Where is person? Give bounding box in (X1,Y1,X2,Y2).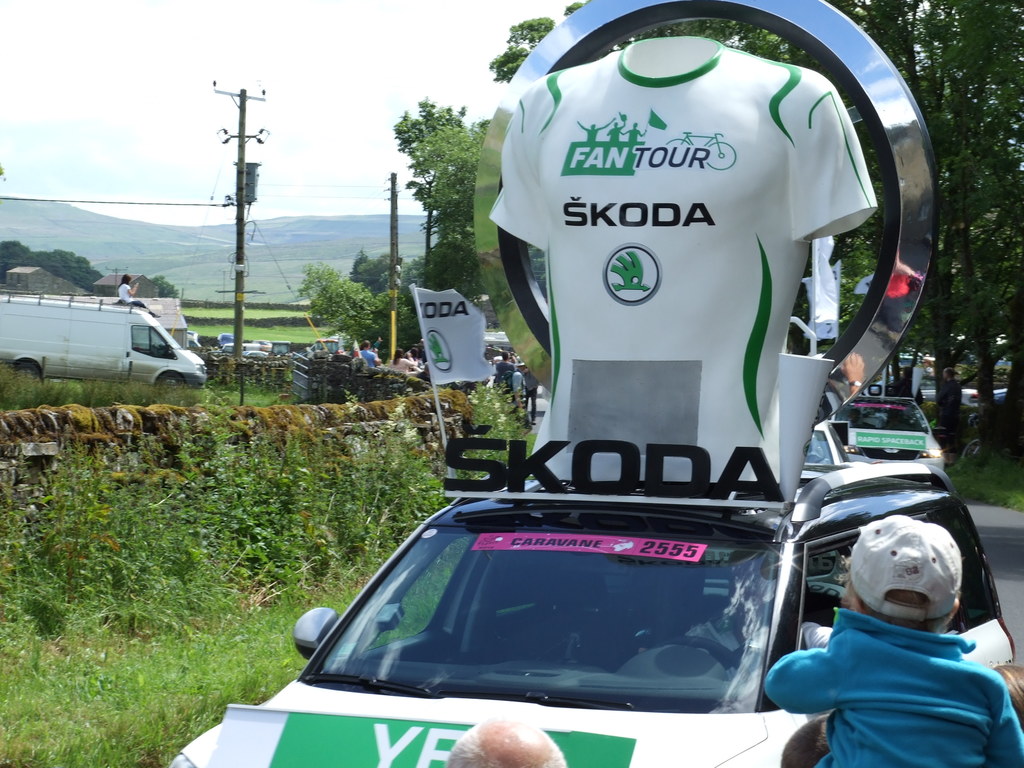
(765,516,1023,767).
